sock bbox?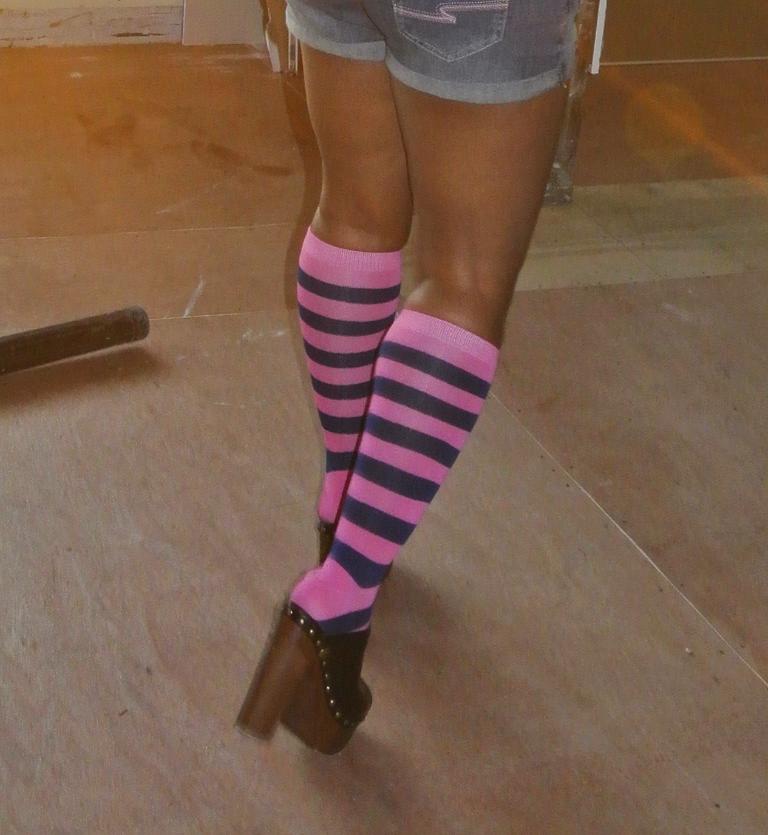
l=293, t=222, r=404, b=526
